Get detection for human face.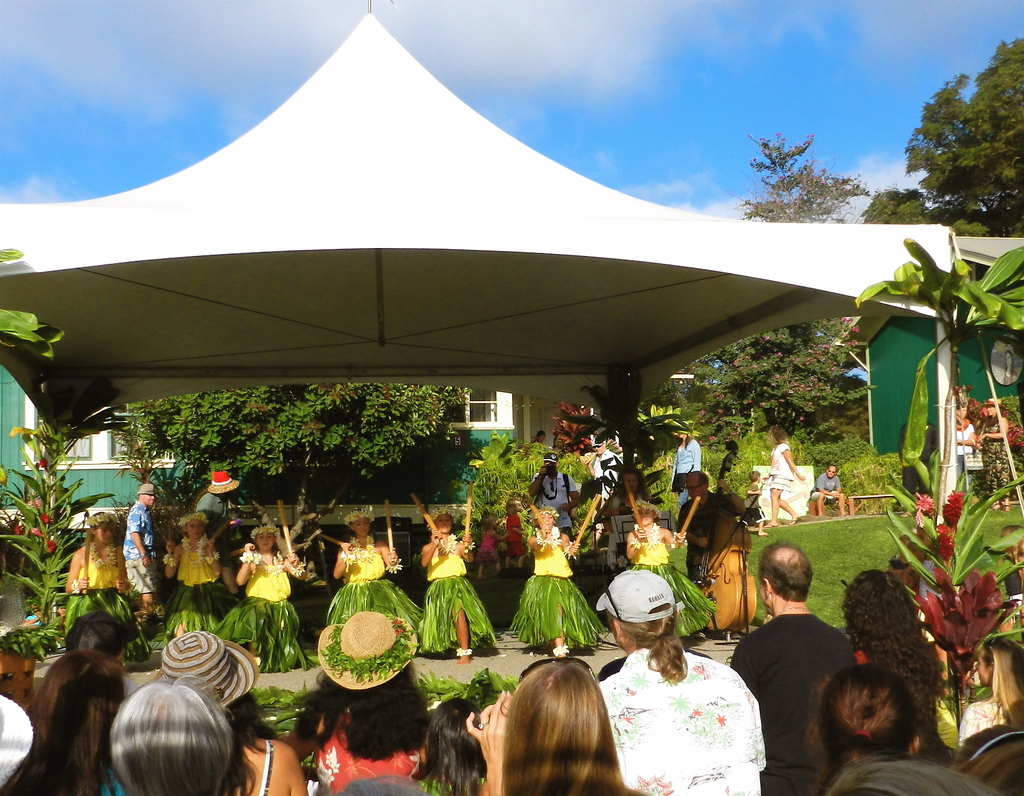
Detection: (left=140, top=488, right=156, bottom=507).
